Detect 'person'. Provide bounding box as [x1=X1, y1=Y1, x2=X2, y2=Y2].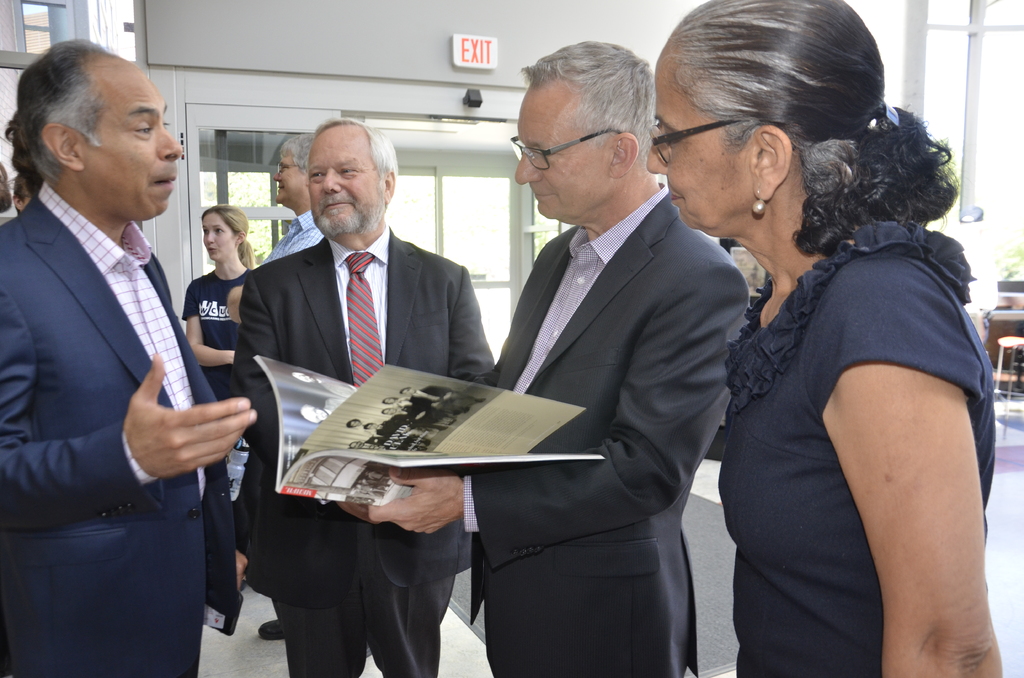
[x1=184, y1=206, x2=266, y2=590].
